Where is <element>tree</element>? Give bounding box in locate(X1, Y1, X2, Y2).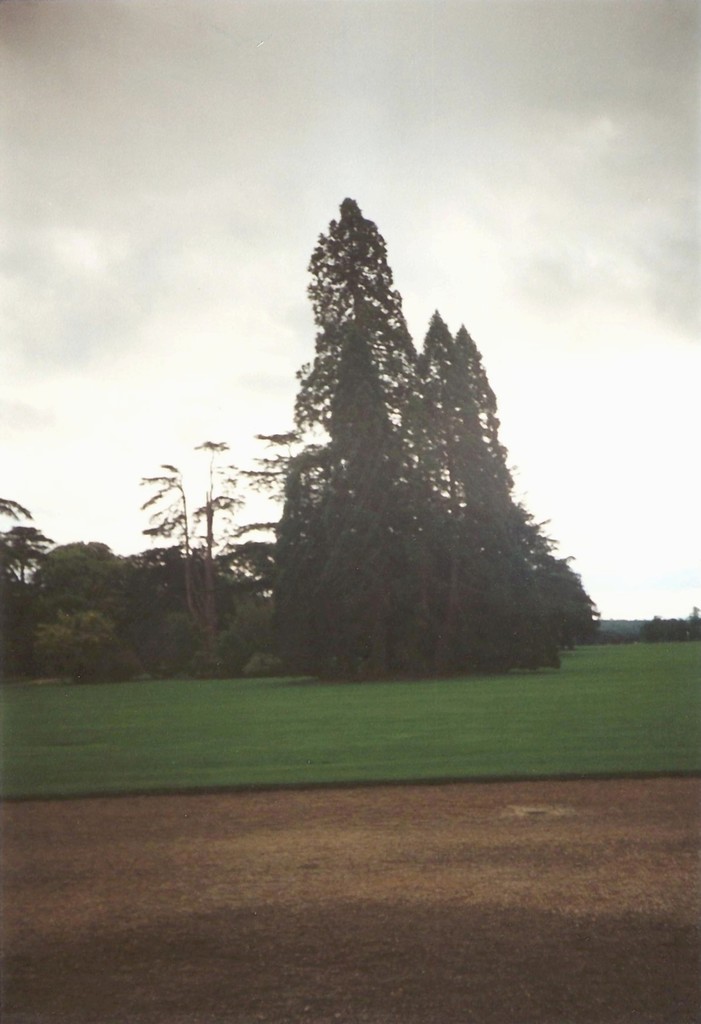
locate(0, 490, 60, 585).
